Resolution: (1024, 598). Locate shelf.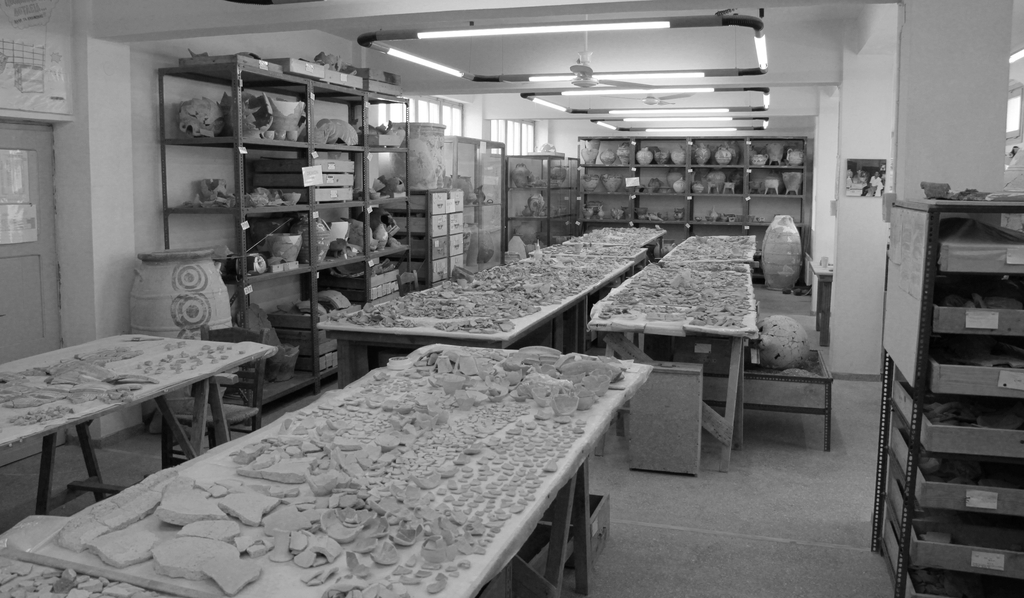
745:223:817:260.
